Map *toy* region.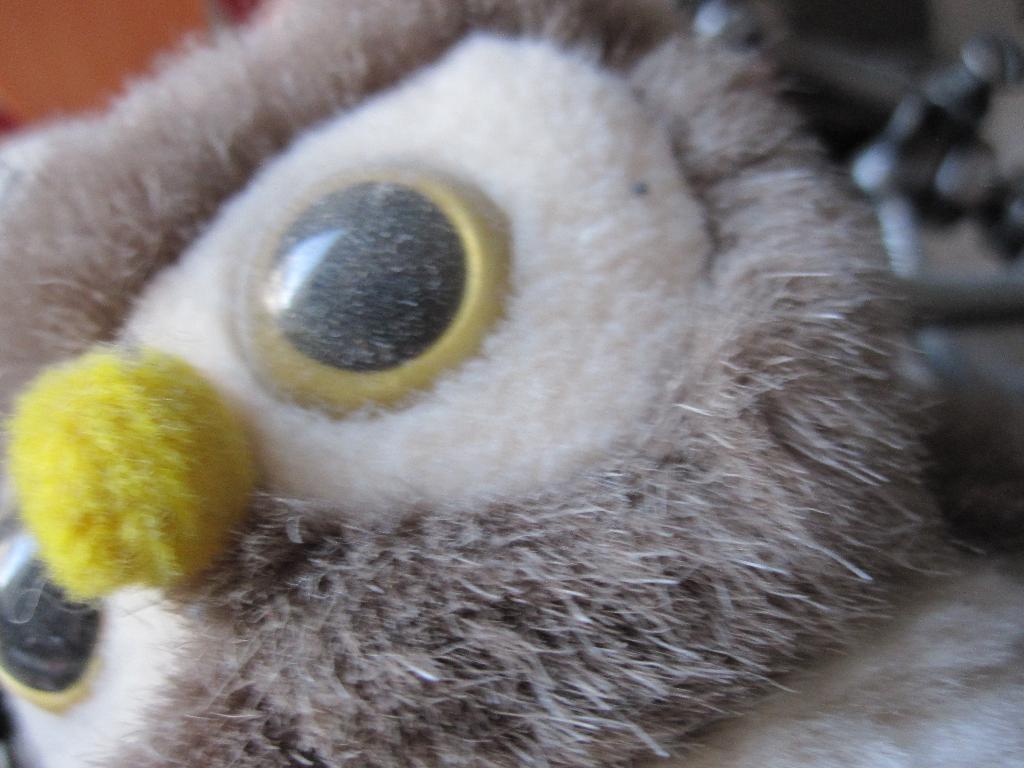
Mapped to bbox=(0, 0, 972, 767).
